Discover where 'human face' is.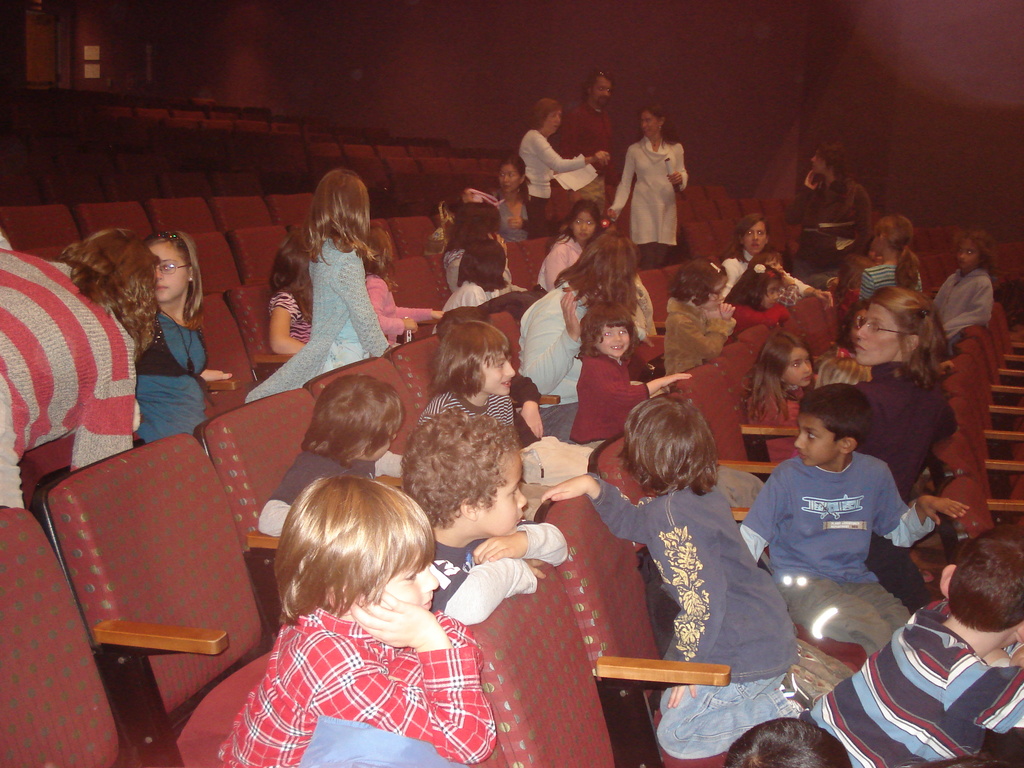
Discovered at x1=851, y1=302, x2=900, y2=365.
